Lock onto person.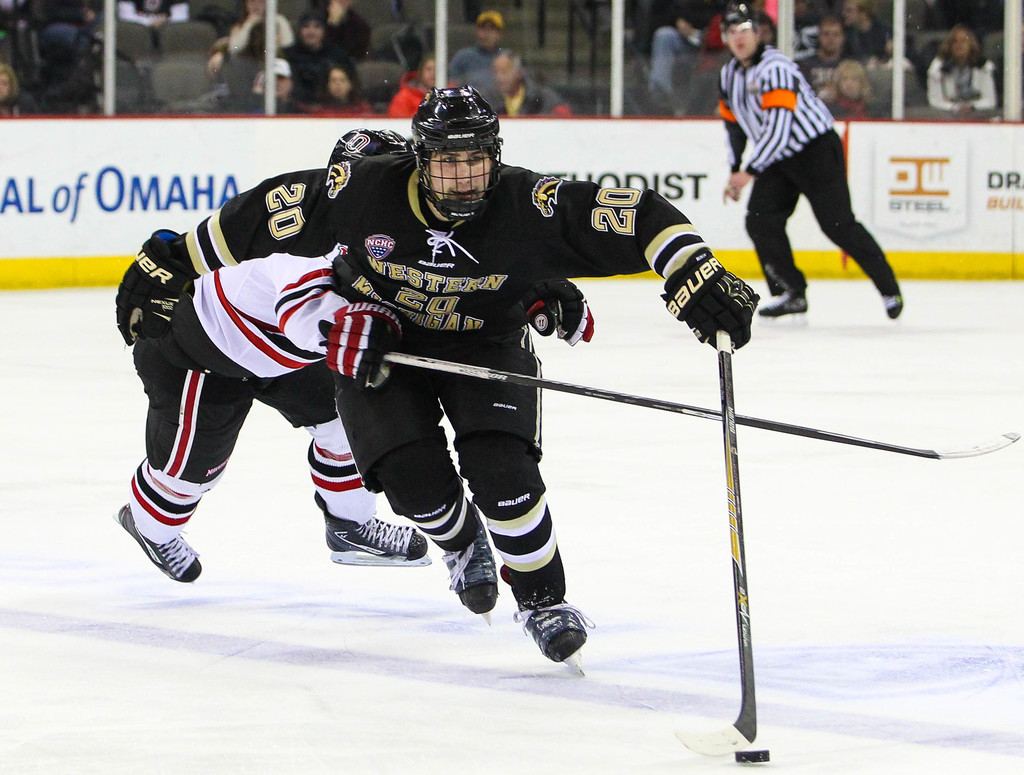
Locked: <region>447, 9, 506, 78</region>.
